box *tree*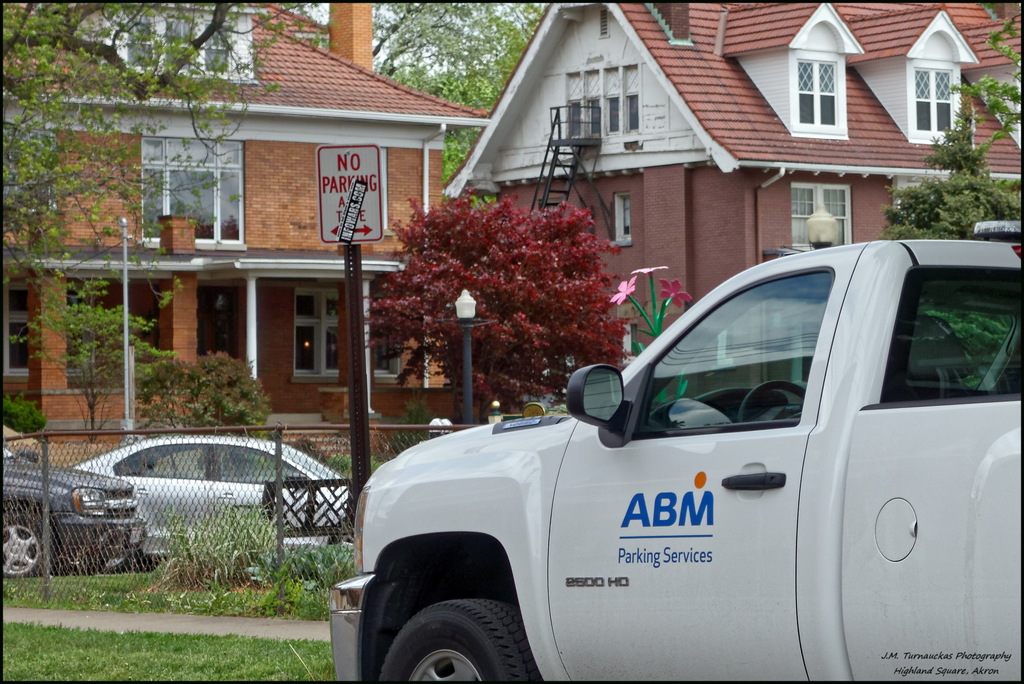
(362, 180, 632, 426)
